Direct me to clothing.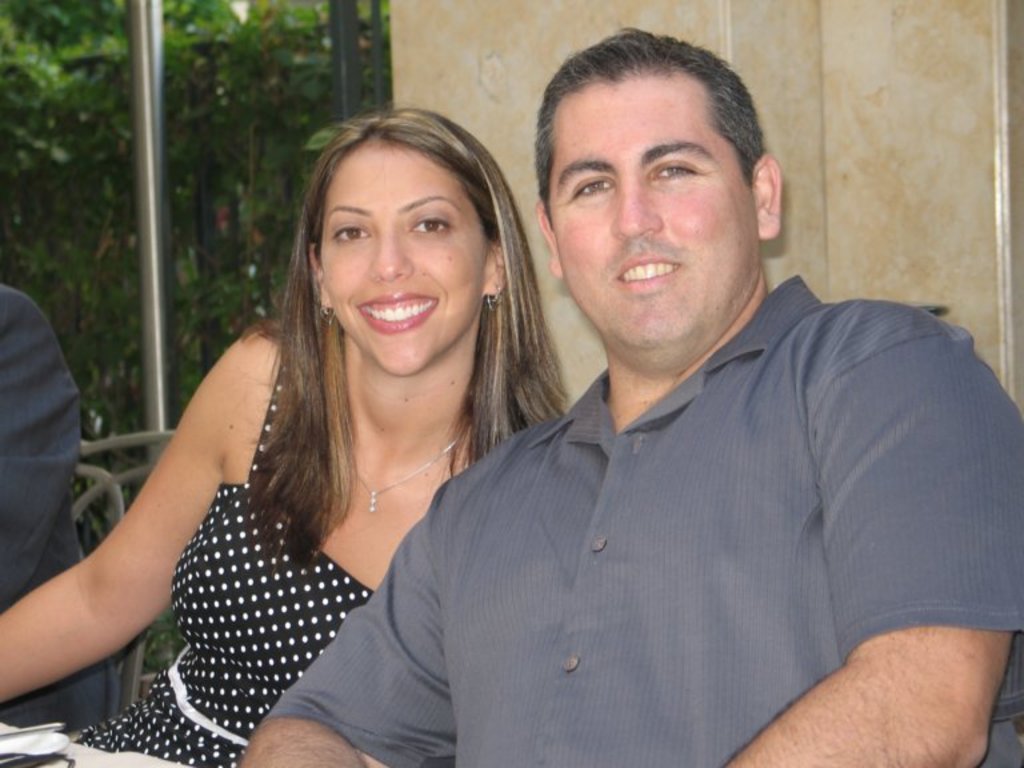
Direction: (x1=67, y1=313, x2=389, y2=767).
